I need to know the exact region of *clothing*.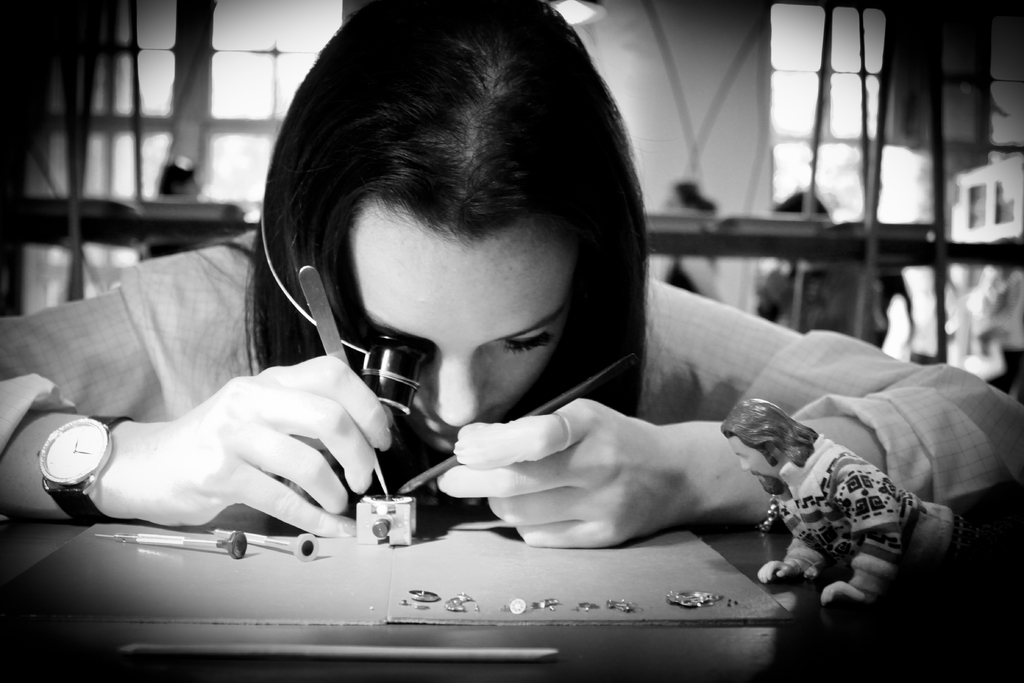
Region: [x1=31, y1=141, x2=962, y2=592].
